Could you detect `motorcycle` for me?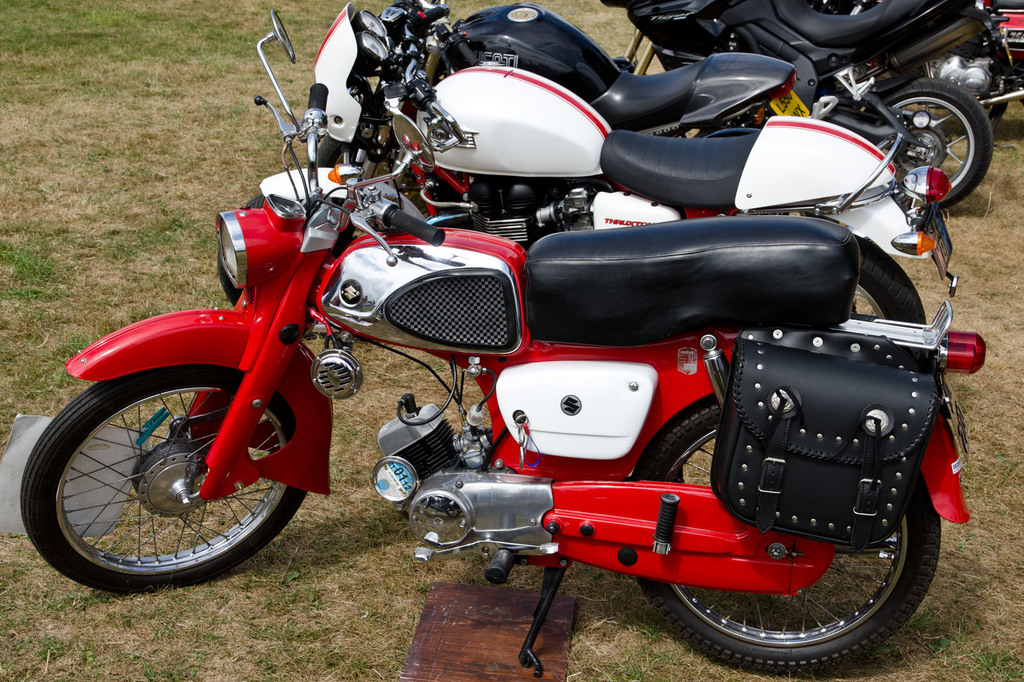
Detection result: locate(909, 6, 1013, 130).
